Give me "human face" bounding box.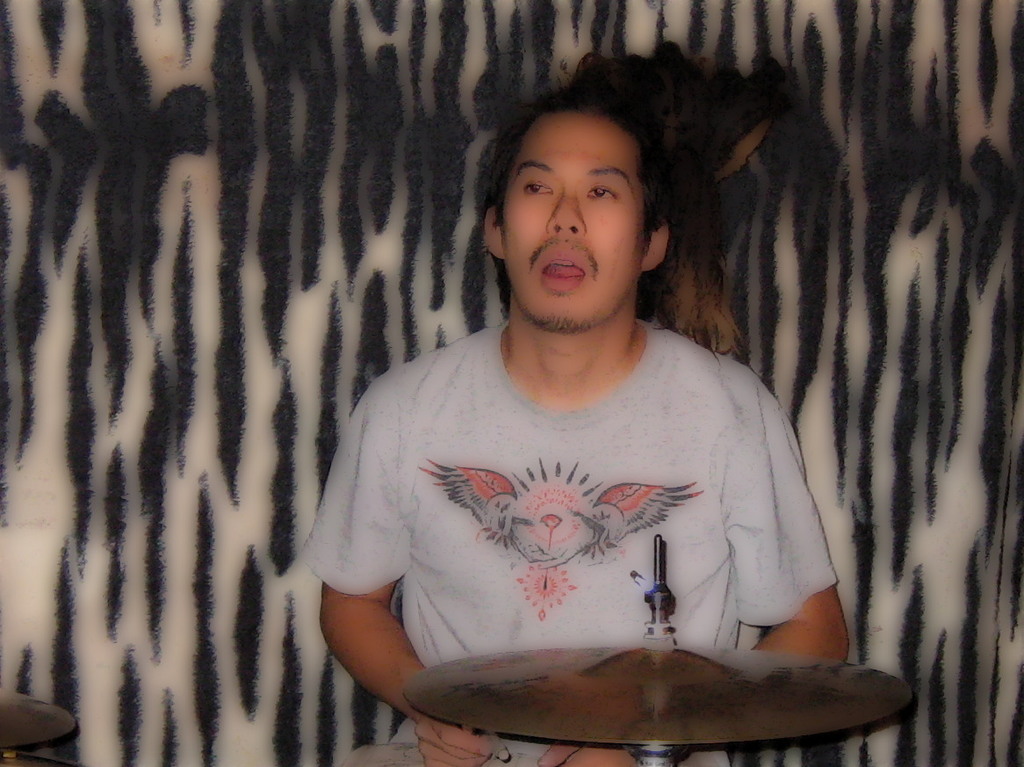
(497, 111, 638, 331).
